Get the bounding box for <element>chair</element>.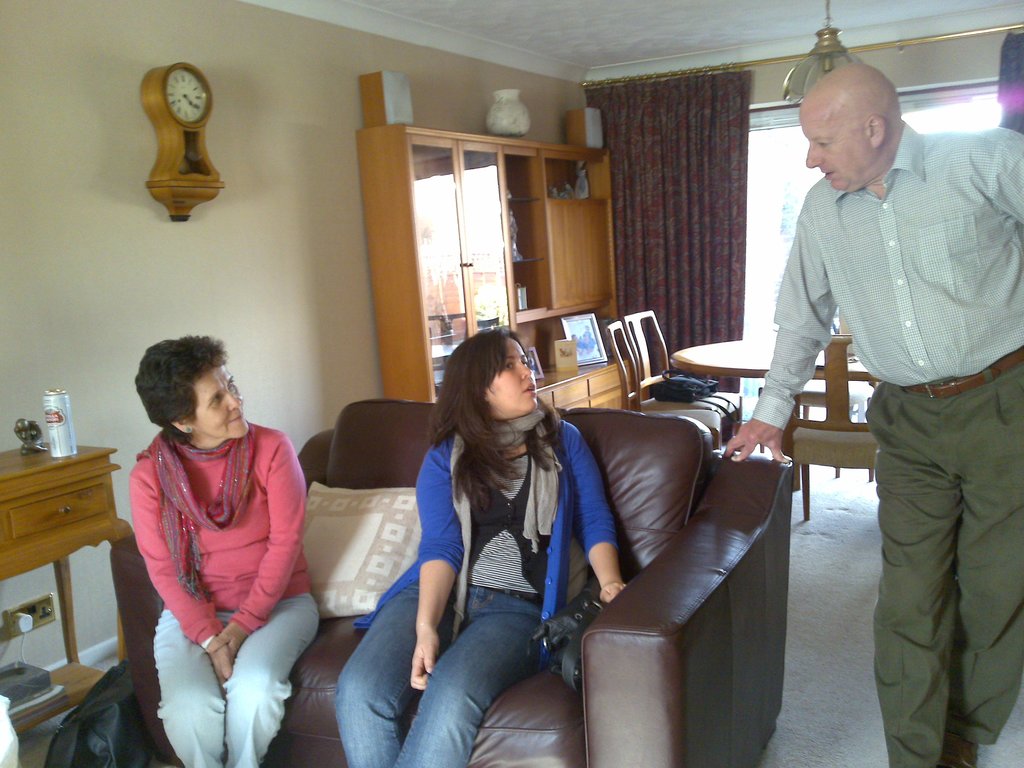
147, 391, 799, 767.
